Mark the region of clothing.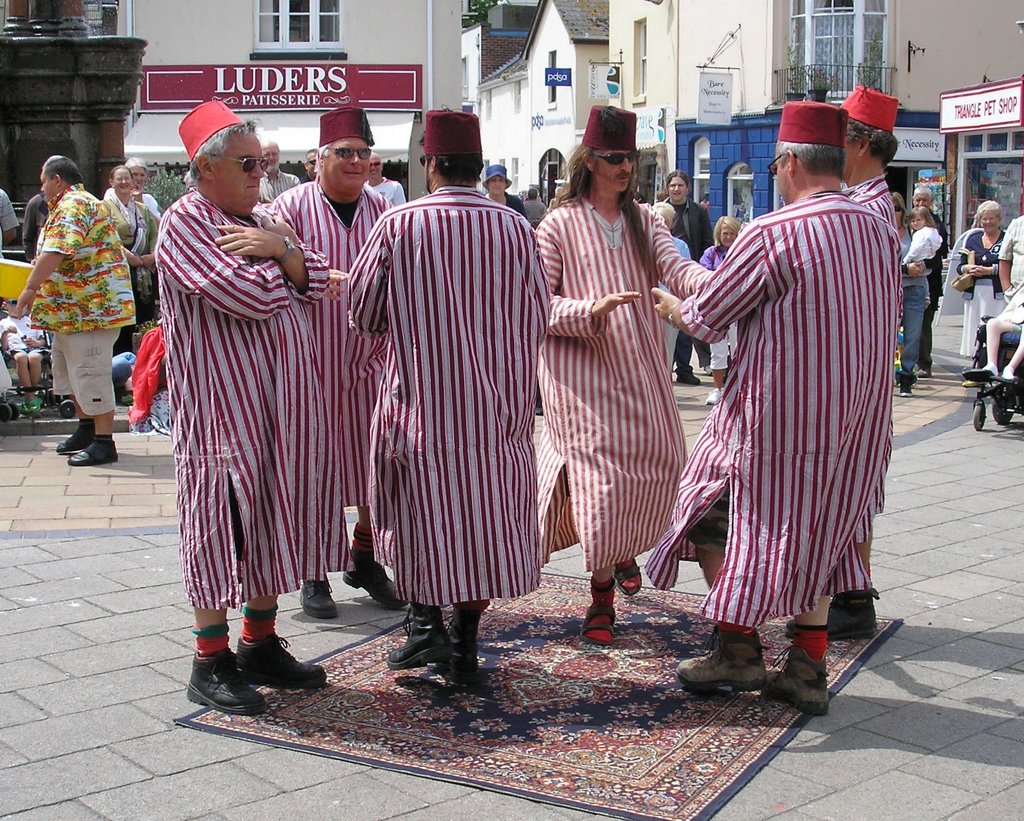
Region: select_region(271, 178, 392, 501).
